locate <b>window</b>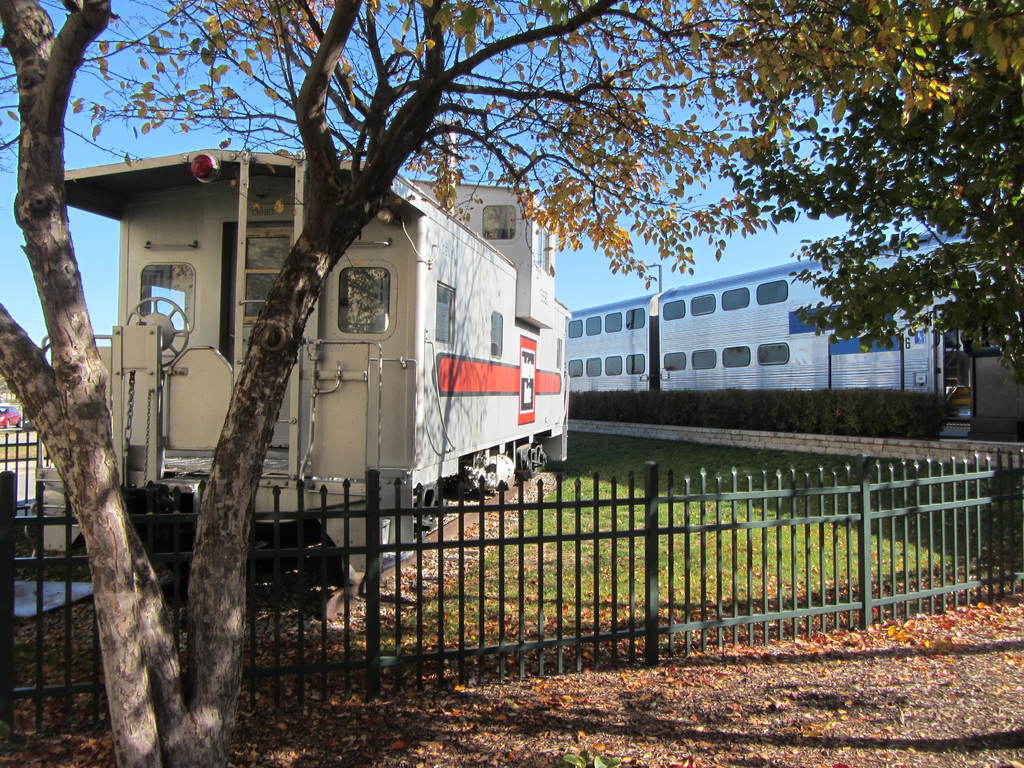
bbox=(690, 352, 715, 368)
